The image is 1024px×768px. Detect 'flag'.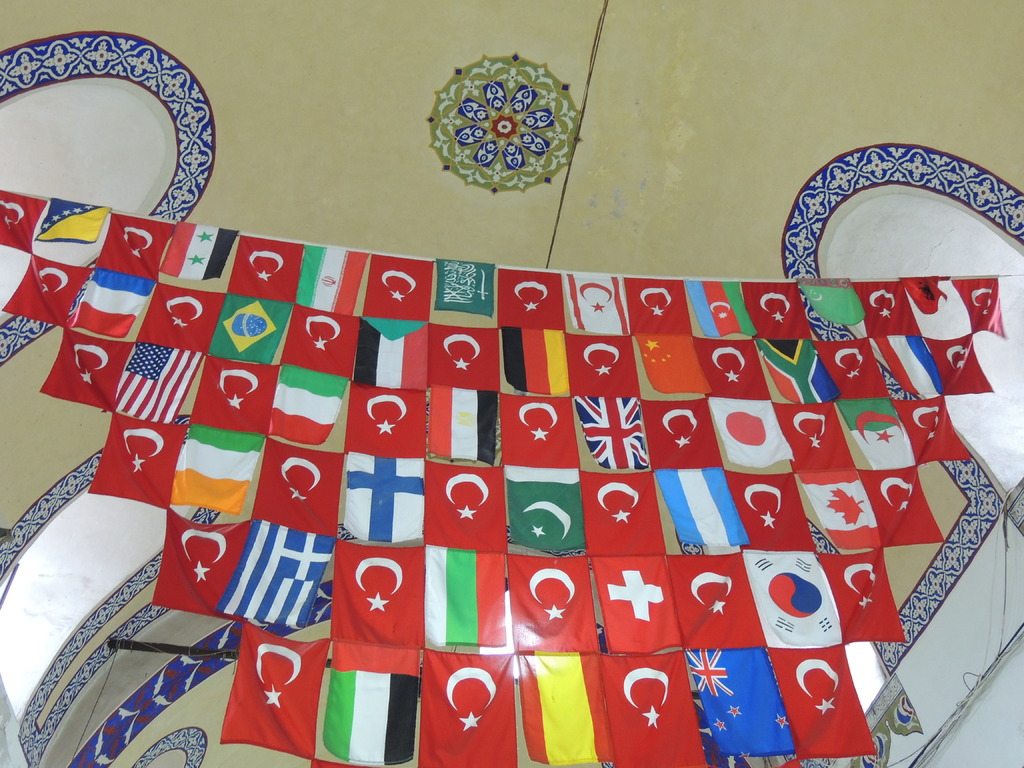
Detection: [857,466,951,545].
